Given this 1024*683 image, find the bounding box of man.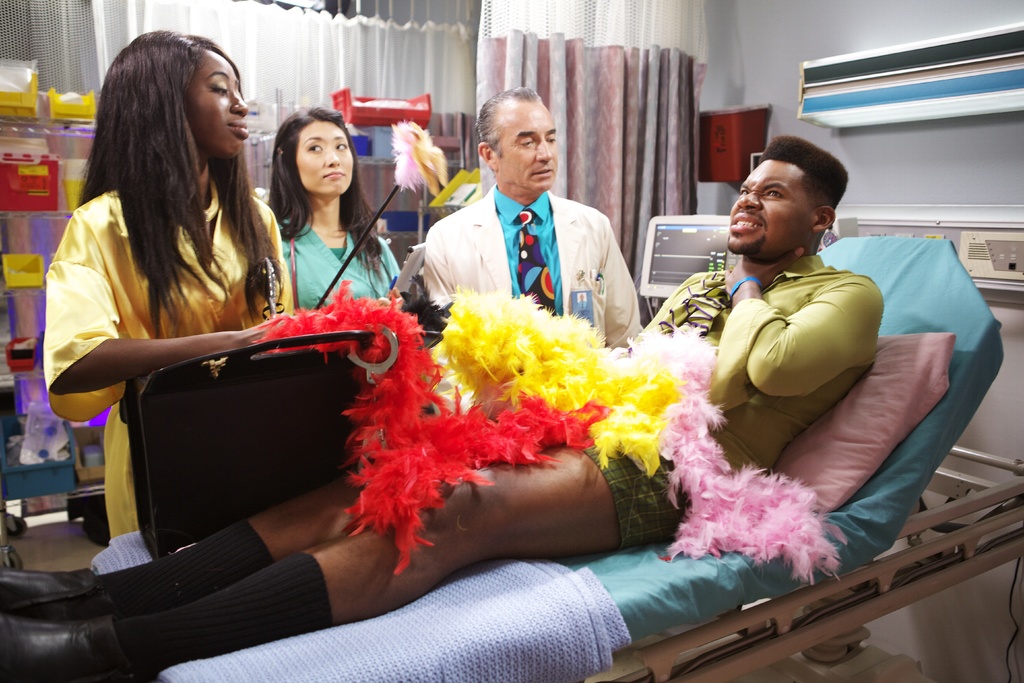
rect(408, 111, 645, 347).
